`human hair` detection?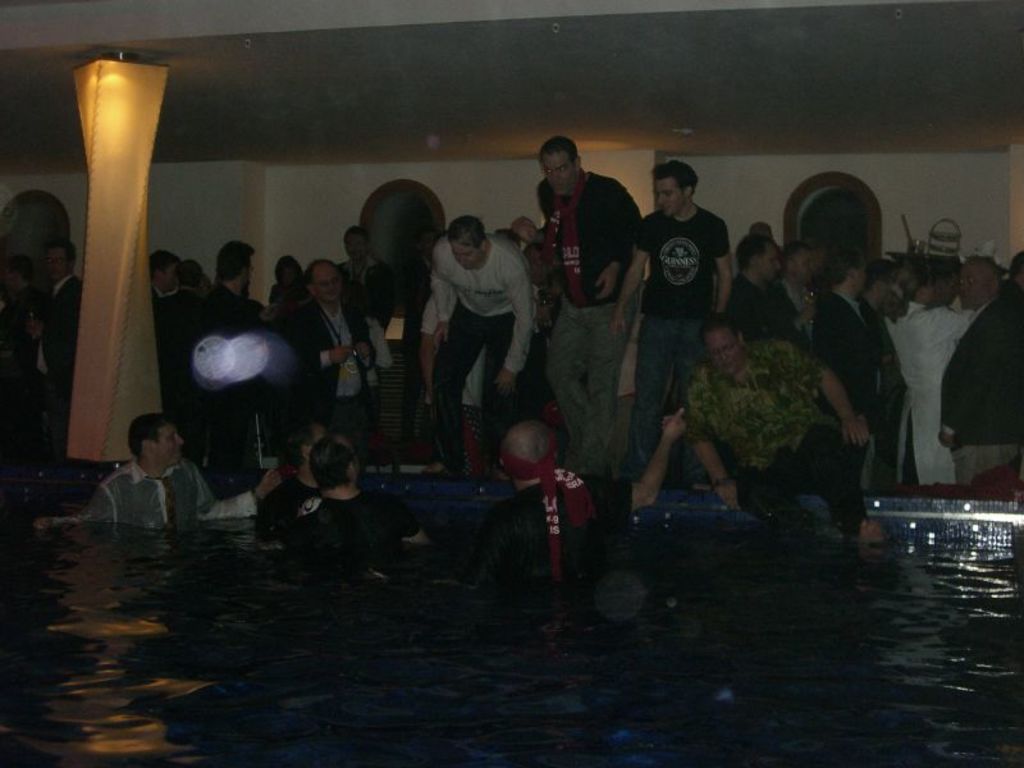
bbox=(305, 255, 346, 282)
